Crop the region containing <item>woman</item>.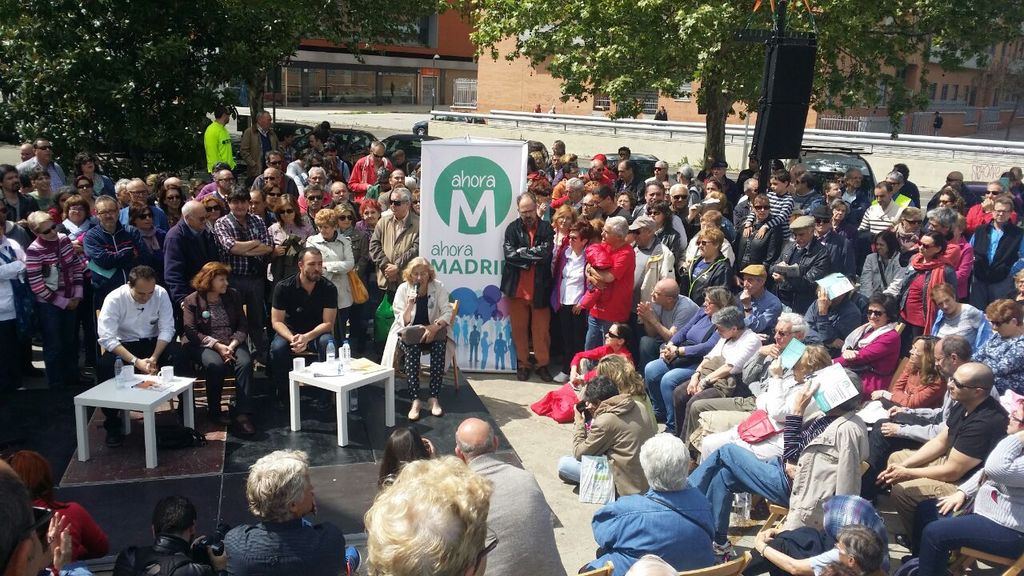
Crop region: select_region(378, 256, 455, 434).
